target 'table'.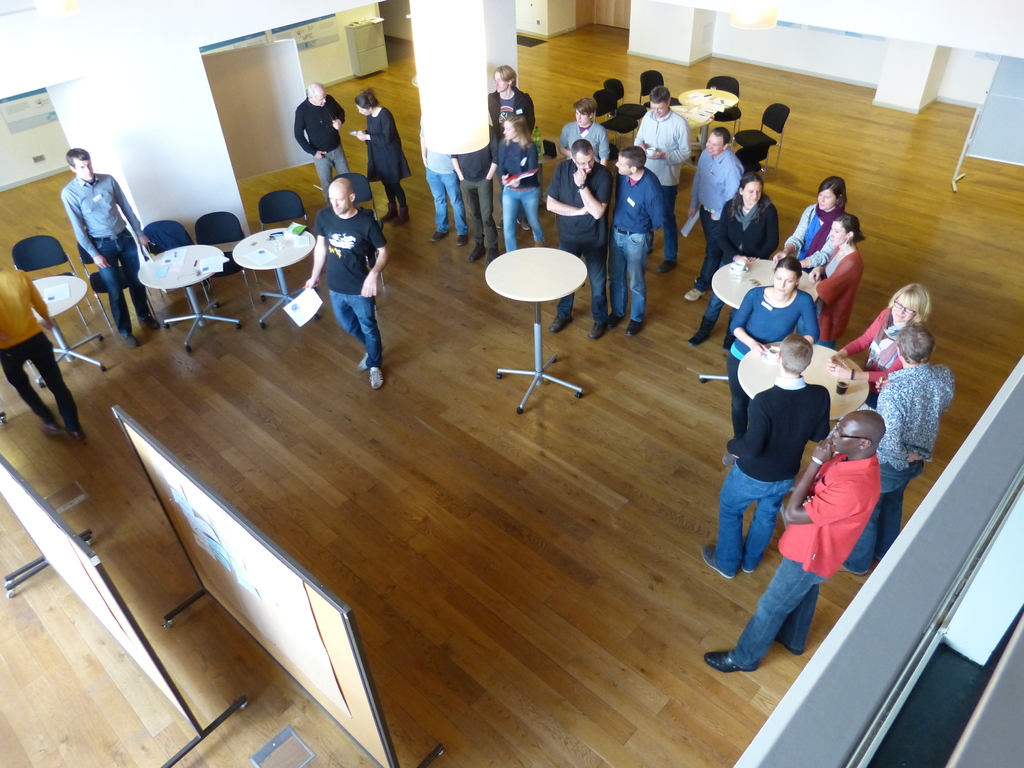
Target region: <bbox>35, 282, 108, 388</bbox>.
